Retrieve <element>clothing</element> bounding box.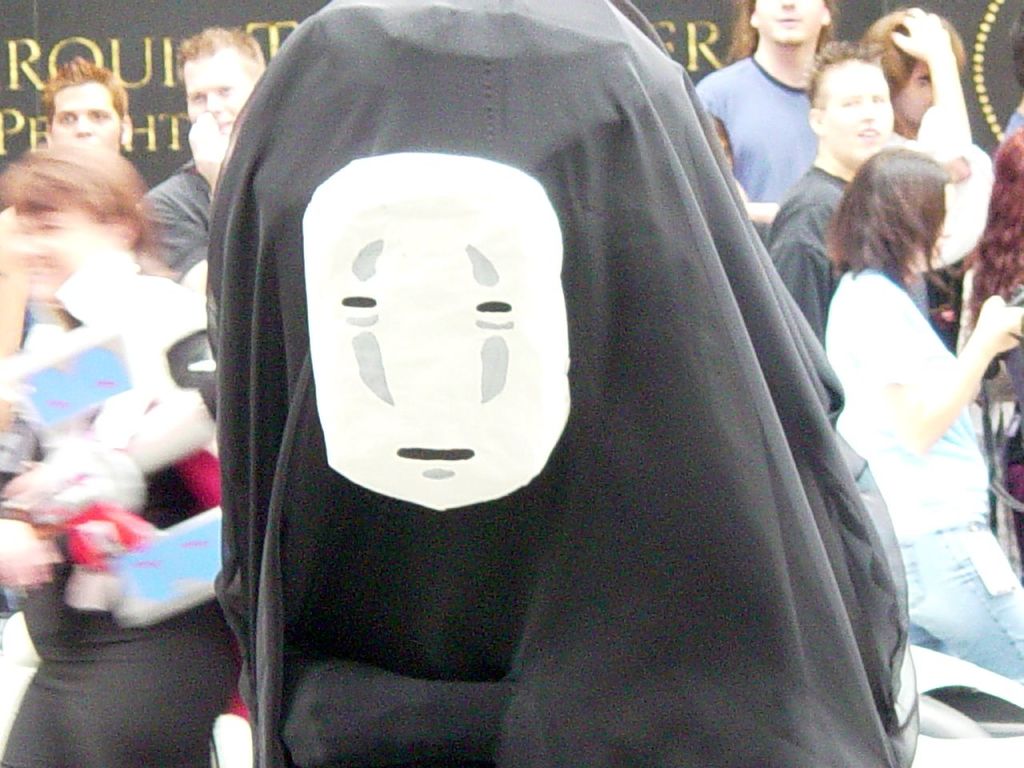
Bounding box: select_region(4, 246, 236, 763).
